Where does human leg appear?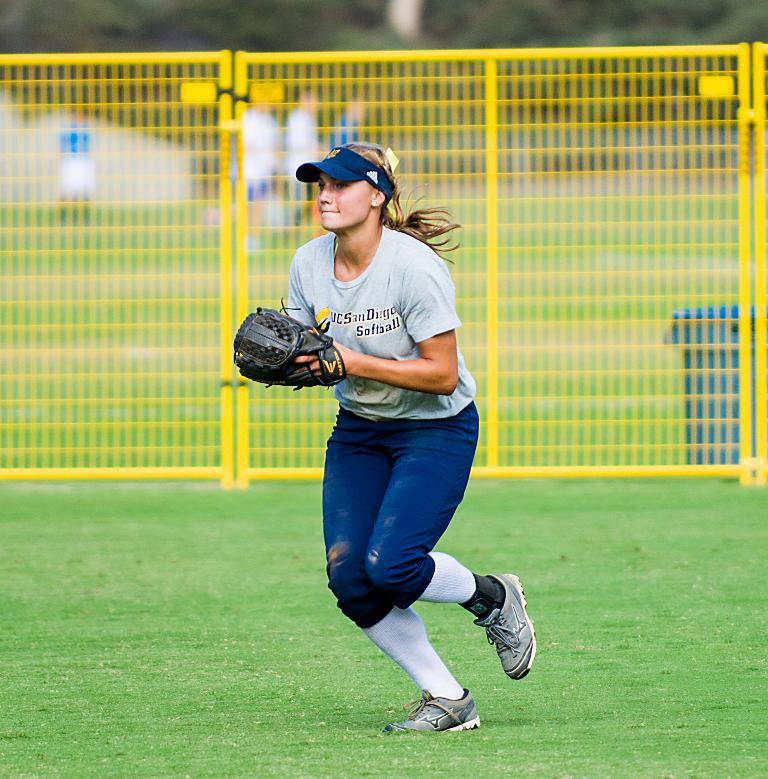
Appears at box=[359, 404, 536, 672].
